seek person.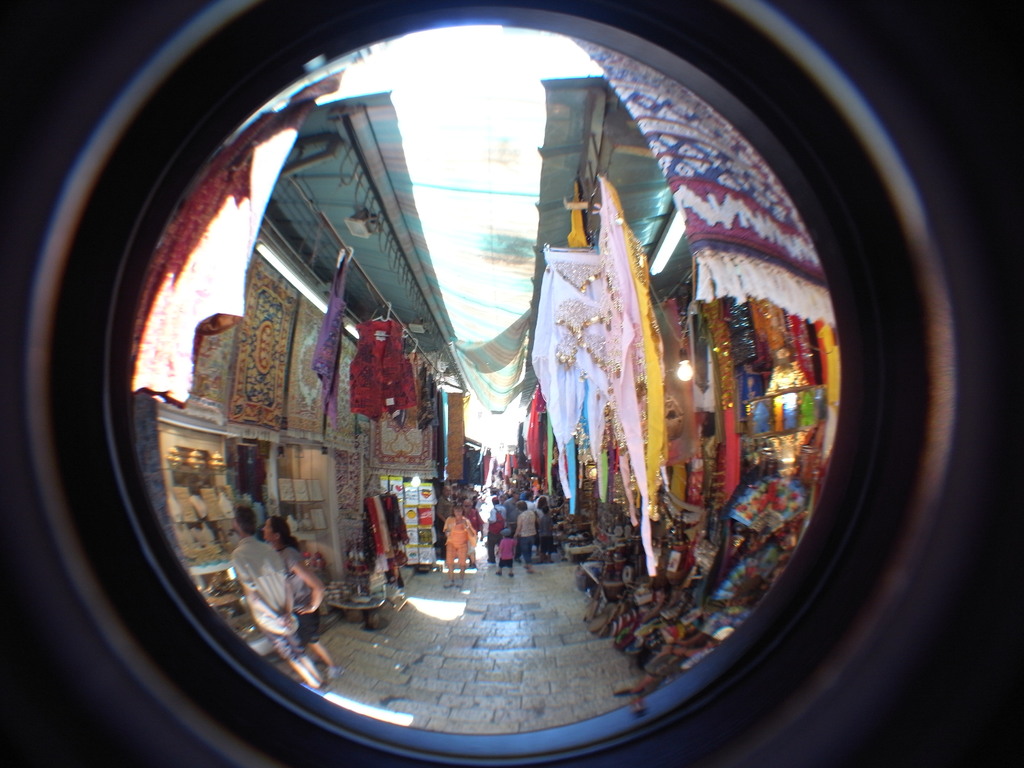
<box>495,528,518,576</box>.
